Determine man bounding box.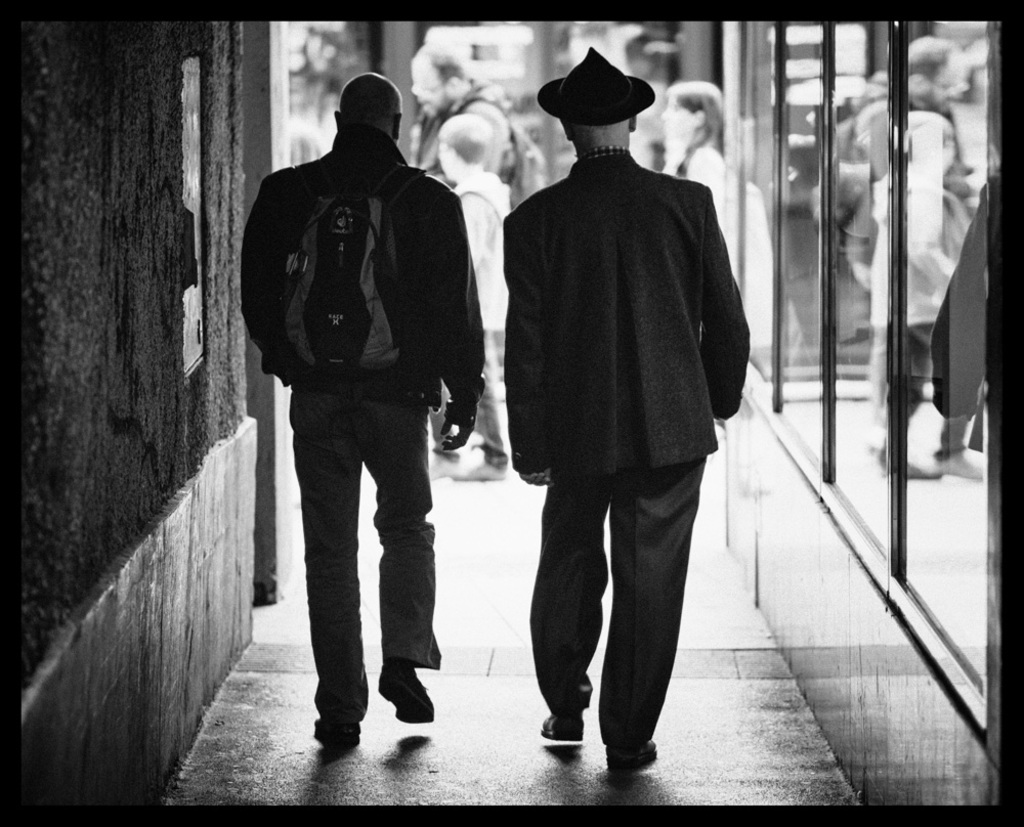
Determined: box=[240, 79, 490, 735].
